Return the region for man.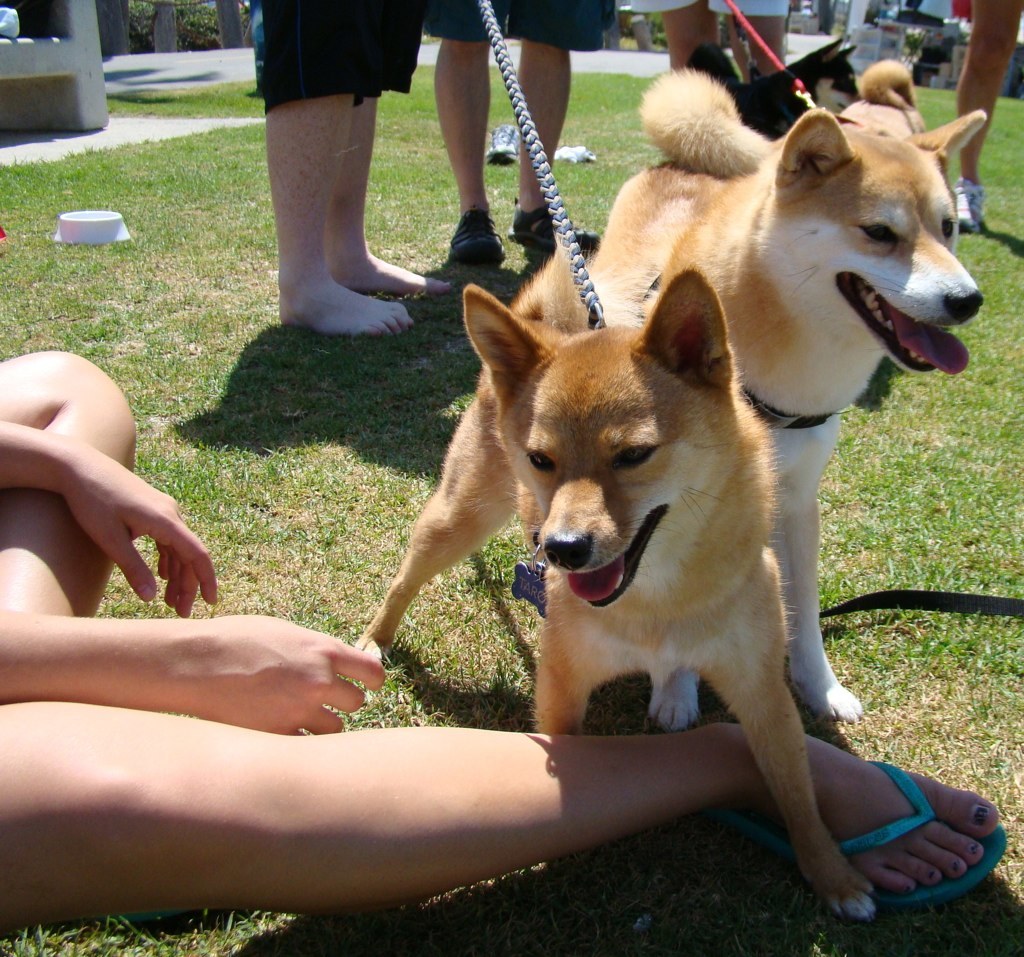
236, 0, 460, 335.
